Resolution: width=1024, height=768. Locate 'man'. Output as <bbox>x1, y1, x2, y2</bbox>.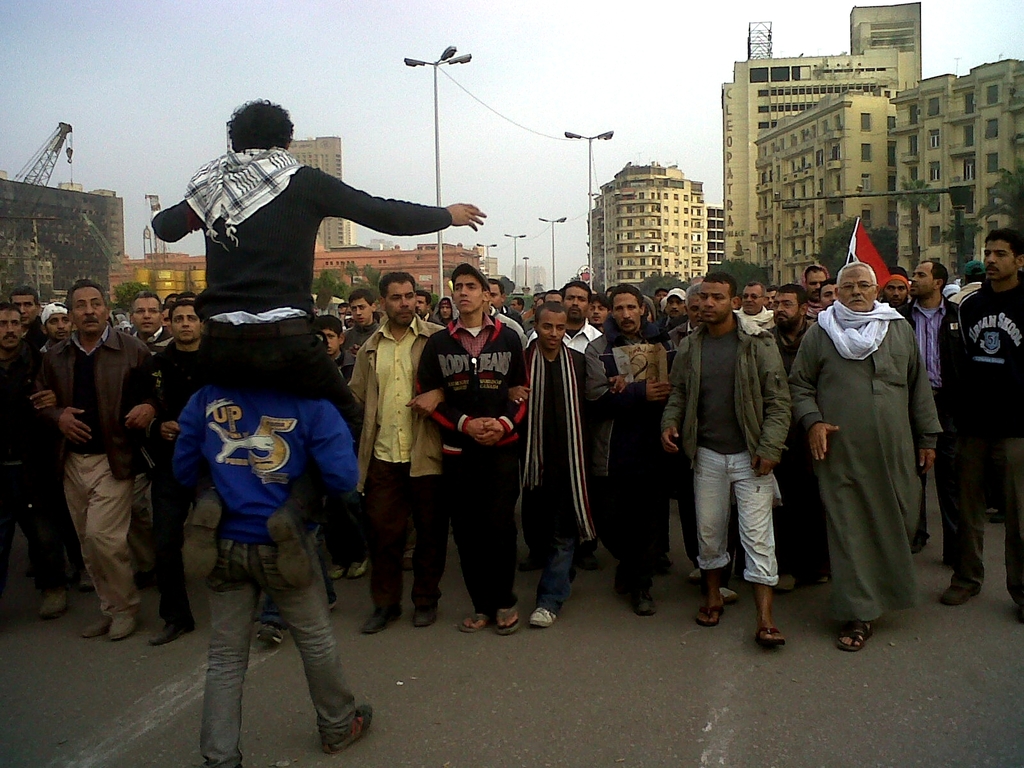
<bbox>659, 281, 689, 333</bbox>.
